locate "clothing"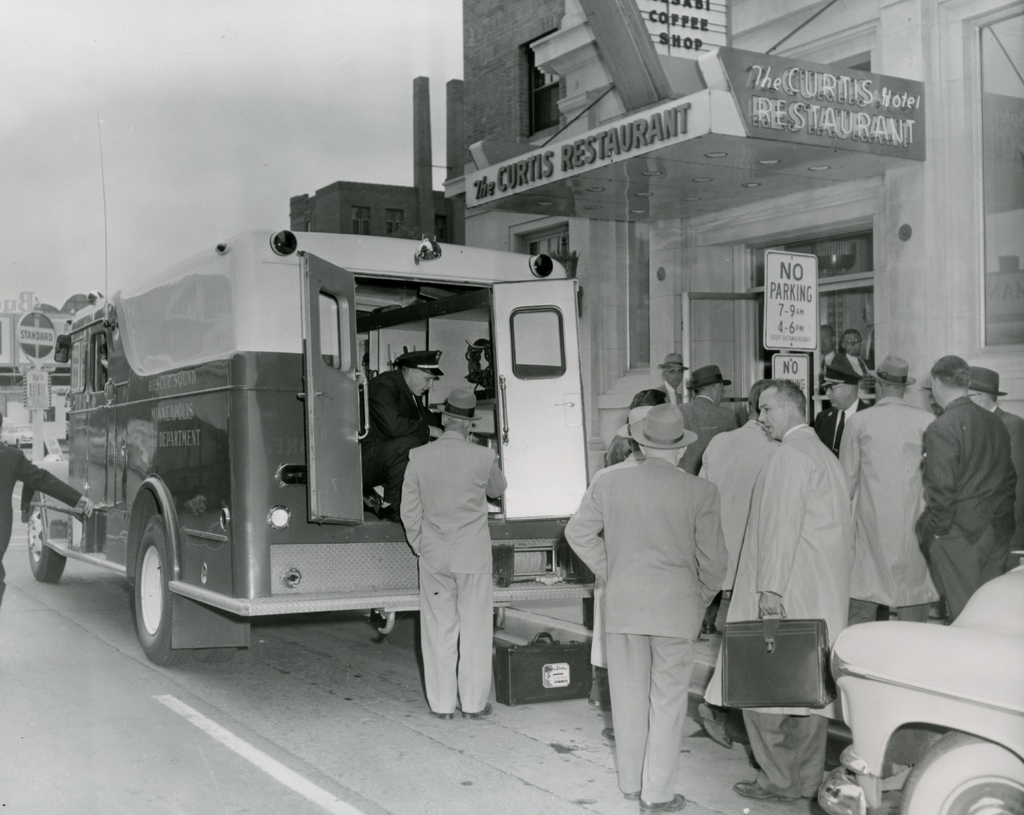
(x1=1004, y1=415, x2=1022, y2=569)
